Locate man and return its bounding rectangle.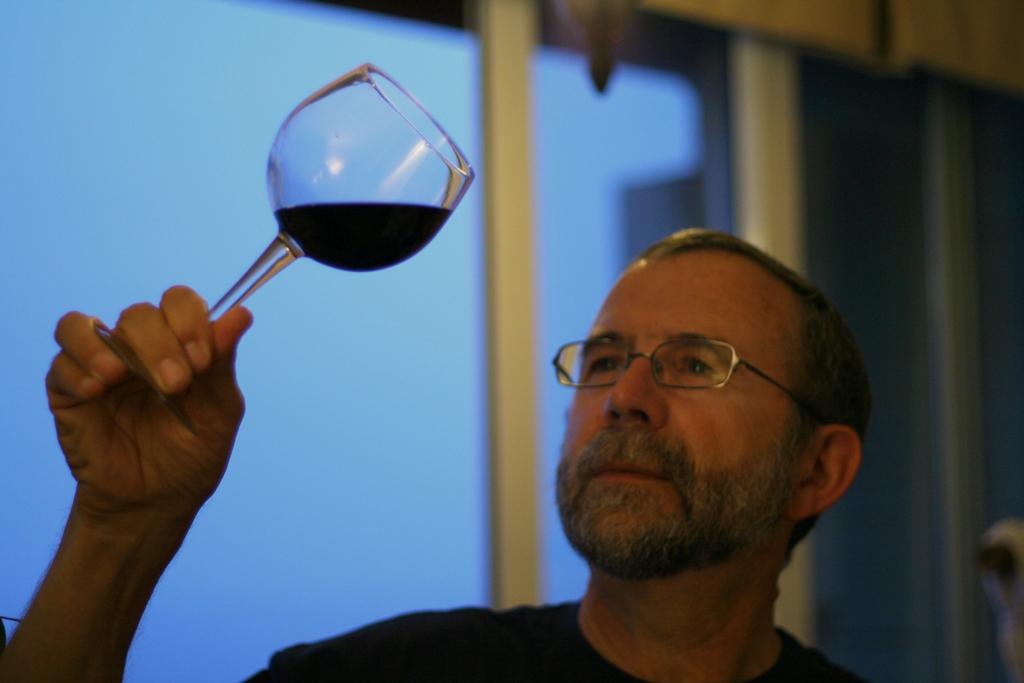
bbox=(33, 227, 865, 682).
